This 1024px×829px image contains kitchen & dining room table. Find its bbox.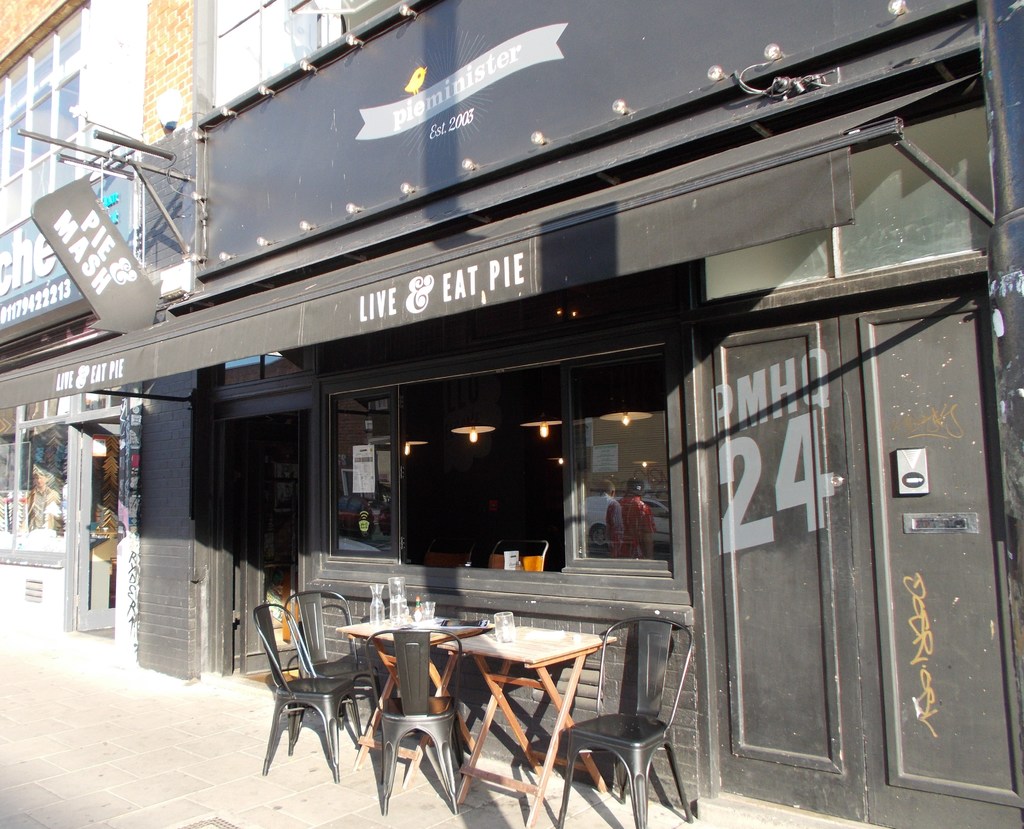
{"x1": 250, "y1": 584, "x2": 693, "y2": 828}.
